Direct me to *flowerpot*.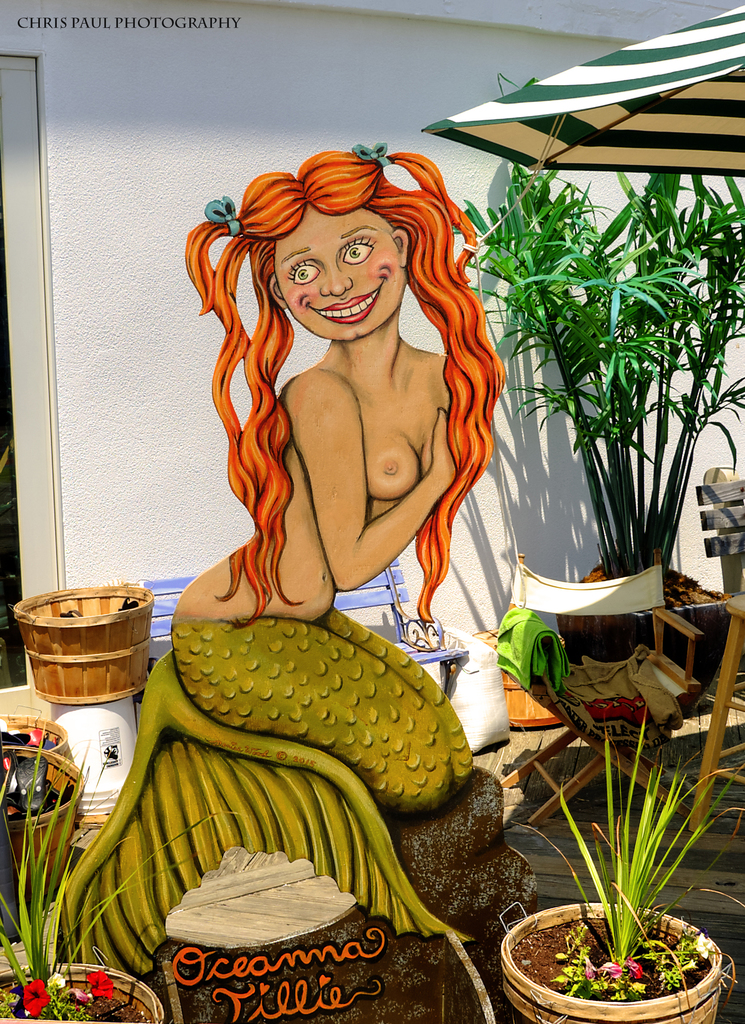
Direction: [x1=554, y1=545, x2=729, y2=723].
